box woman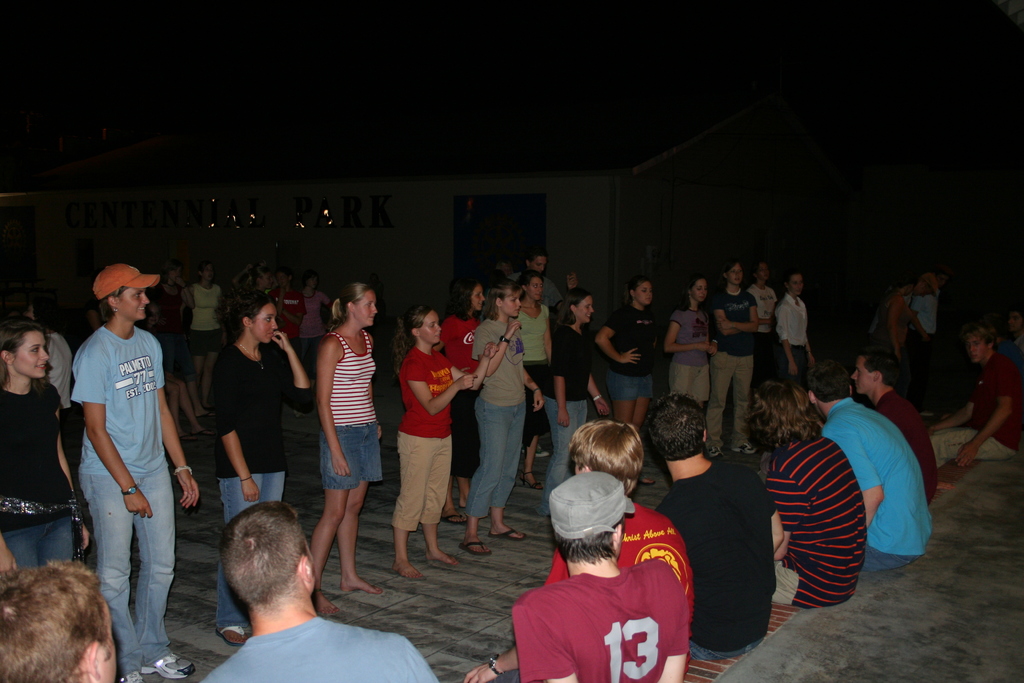
<bbox>308, 284, 385, 613</bbox>
